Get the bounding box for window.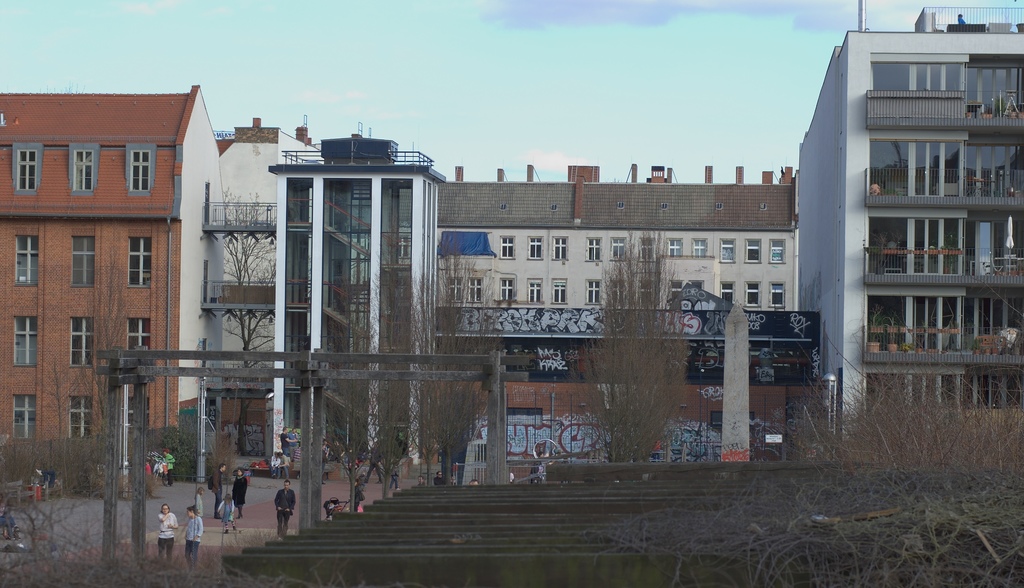
x1=445 y1=276 x2=463 y2=301.
